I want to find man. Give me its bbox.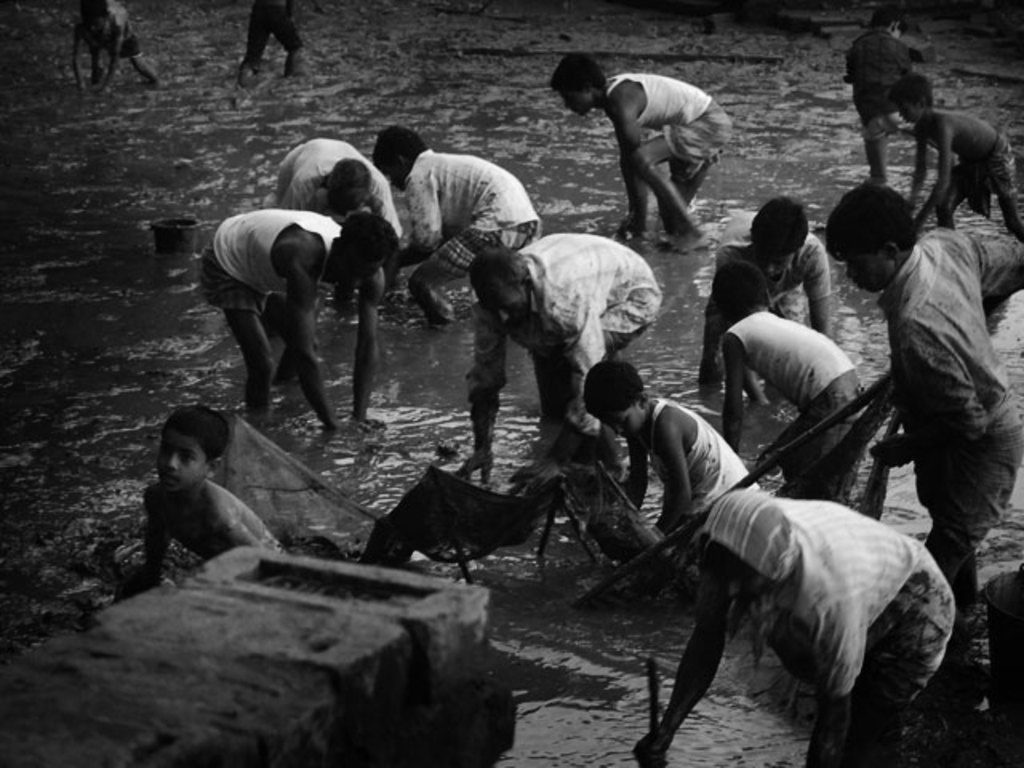
bbox(632, 494, 954, 766).
